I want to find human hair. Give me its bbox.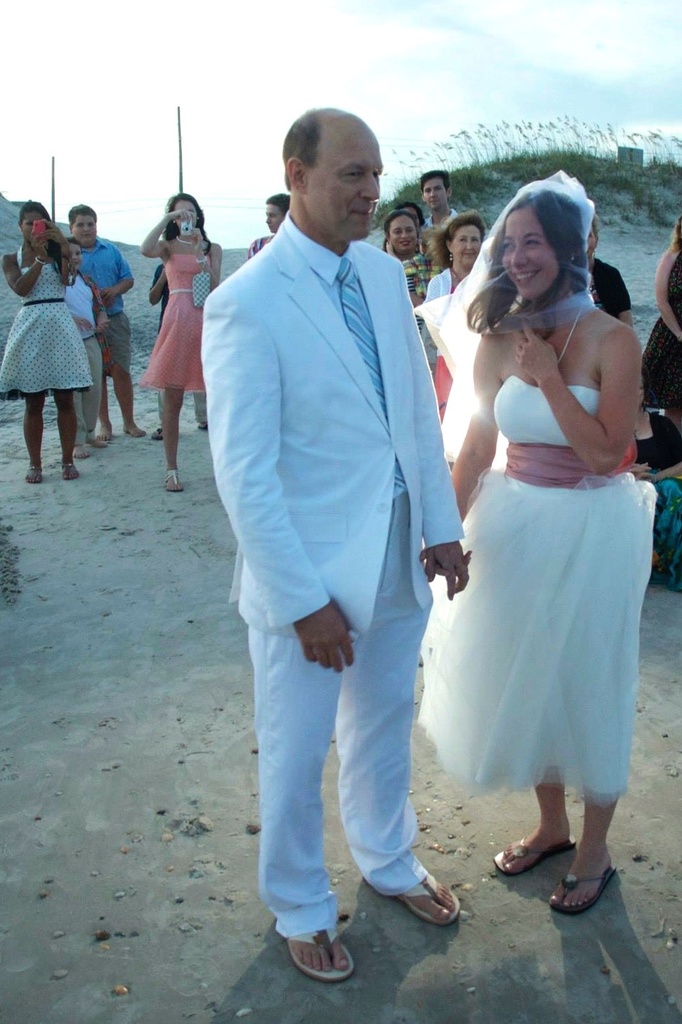
<box>464,189,591,332</box>.
